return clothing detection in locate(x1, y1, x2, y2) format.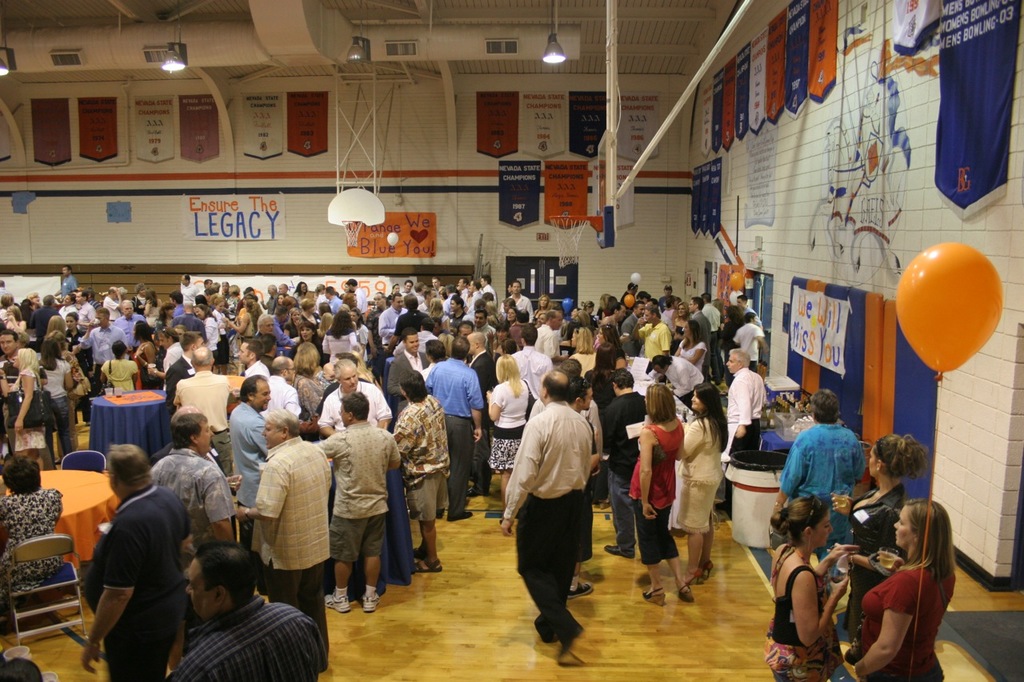
locate(781, 421, 873, 575).
